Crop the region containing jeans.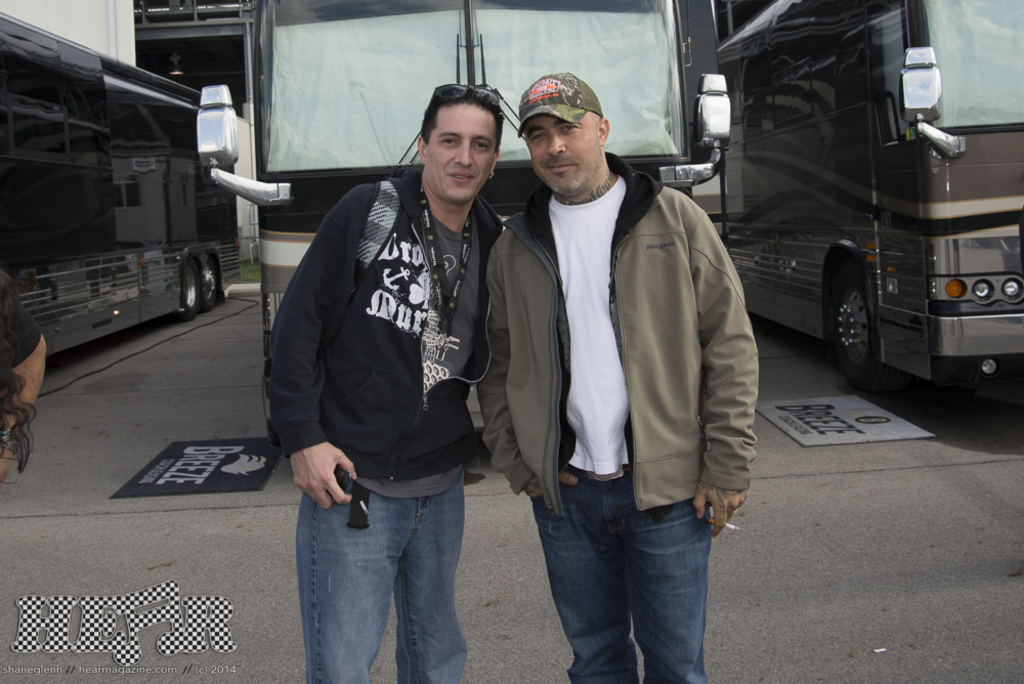
Crop region: 534/472/723/674.
